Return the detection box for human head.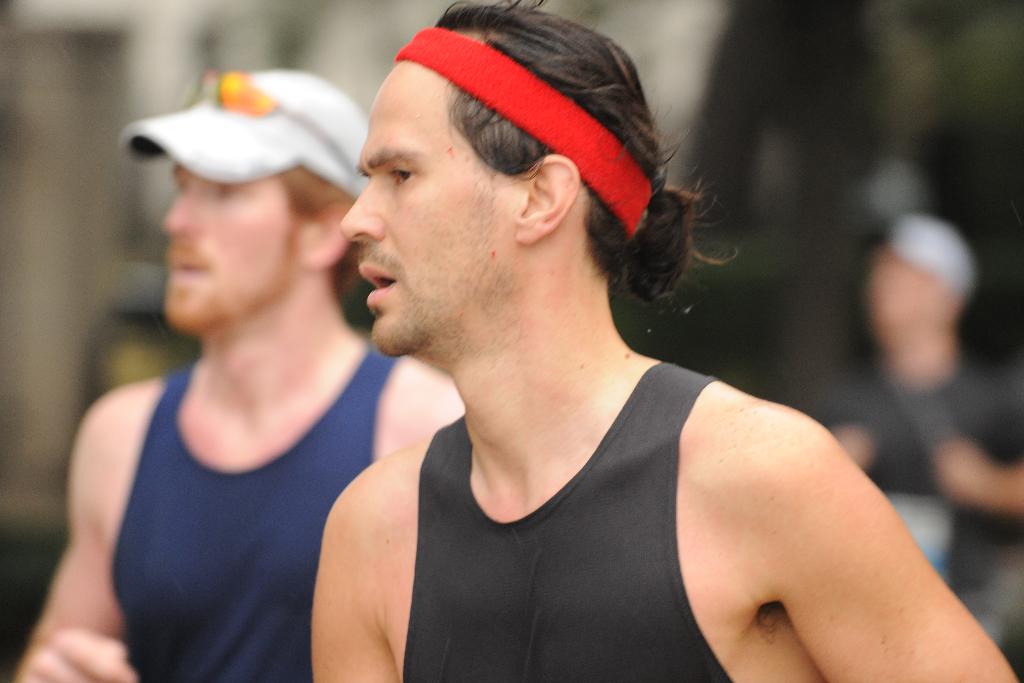
left=156, top=68, right=376, bottom=342.
